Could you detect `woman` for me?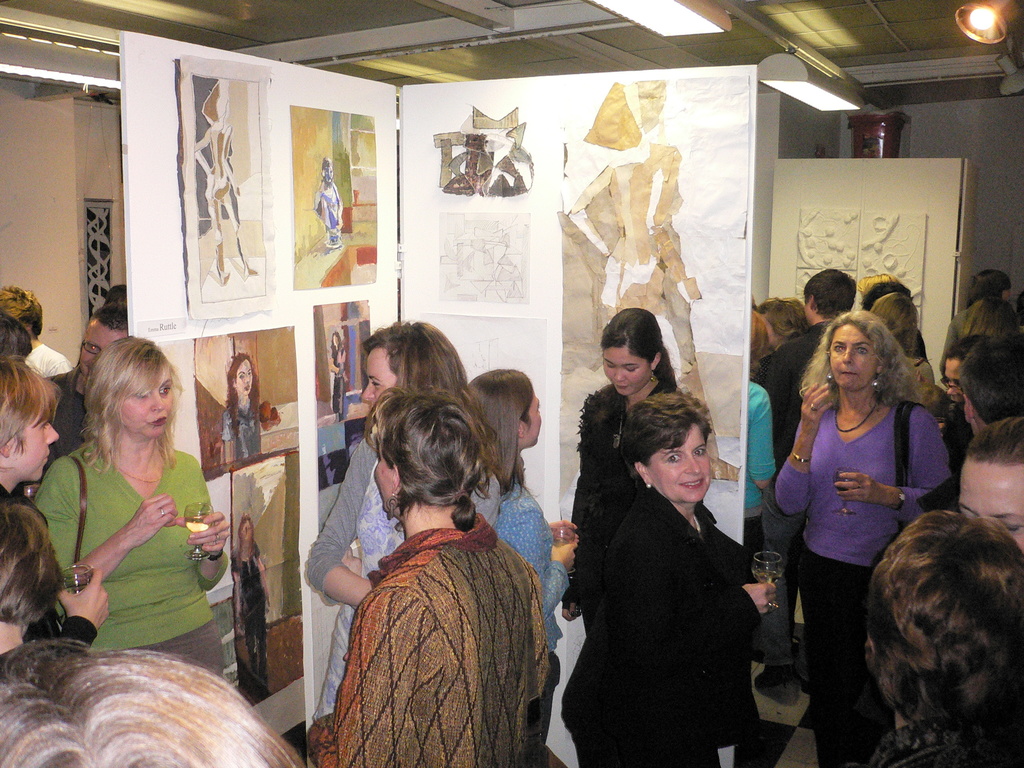
Detection result: (744,312,774,585).
